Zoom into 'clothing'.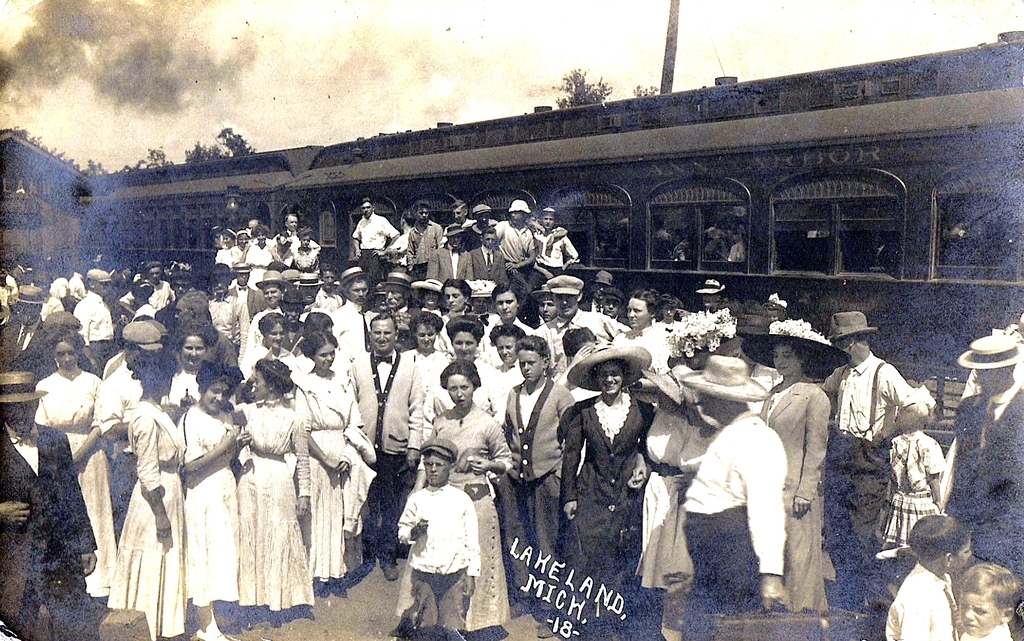
Zoom target: 292, 230, 316, 288.
